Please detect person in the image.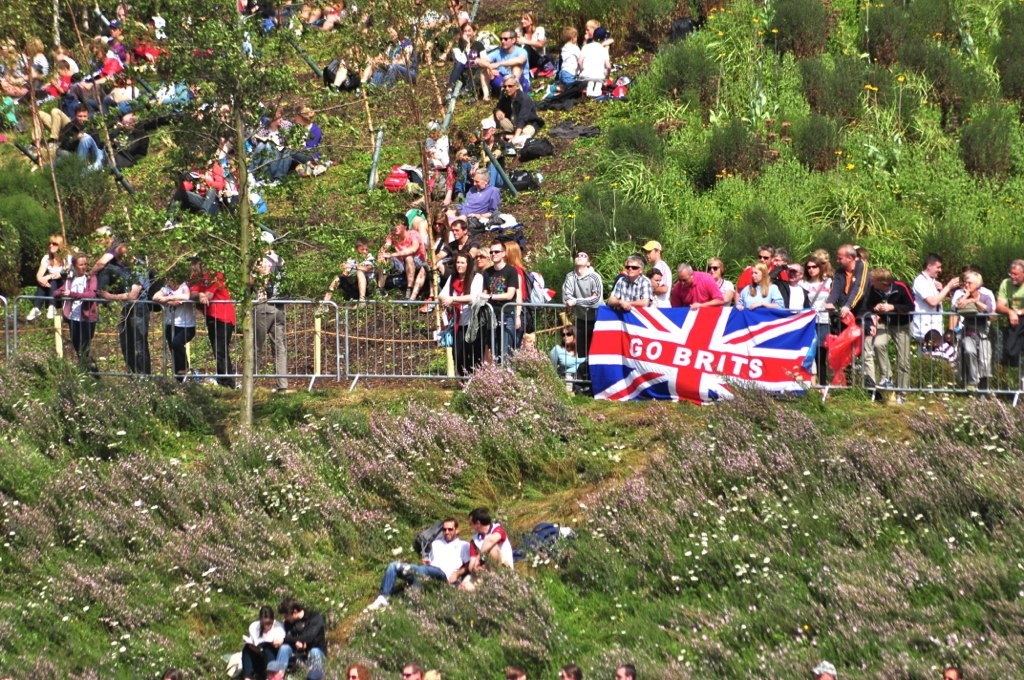
(x1=990, y1=252, x2=1023, y2=365).
